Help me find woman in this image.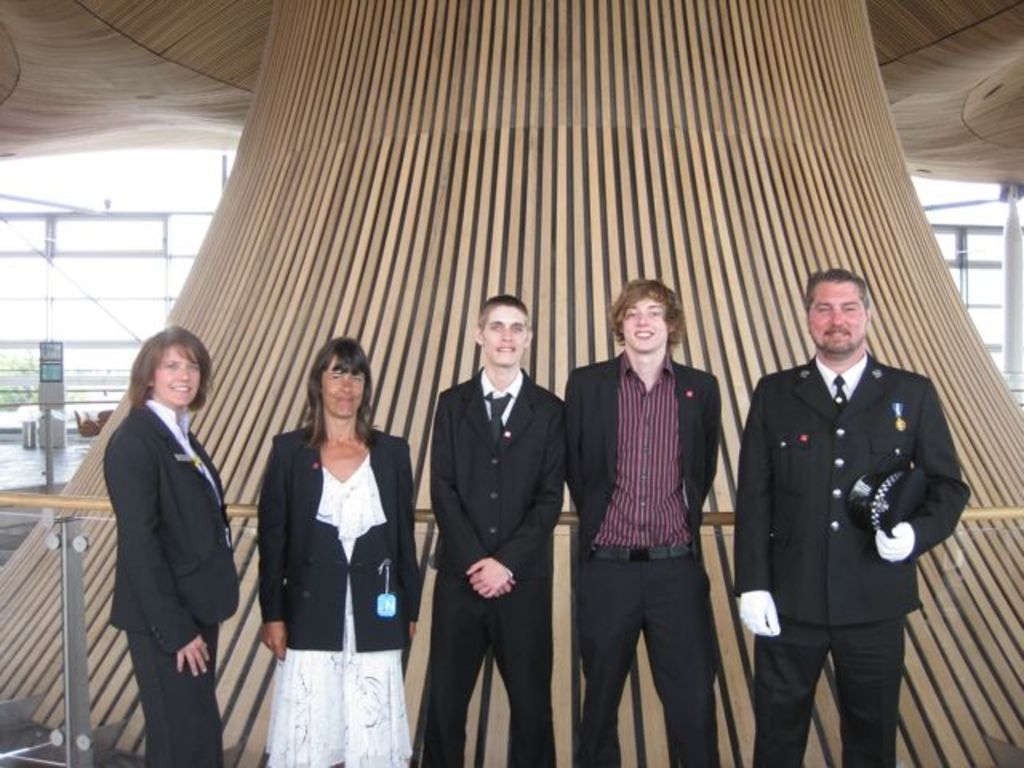
Found it: l=254, t=339, r=426, b=766.
